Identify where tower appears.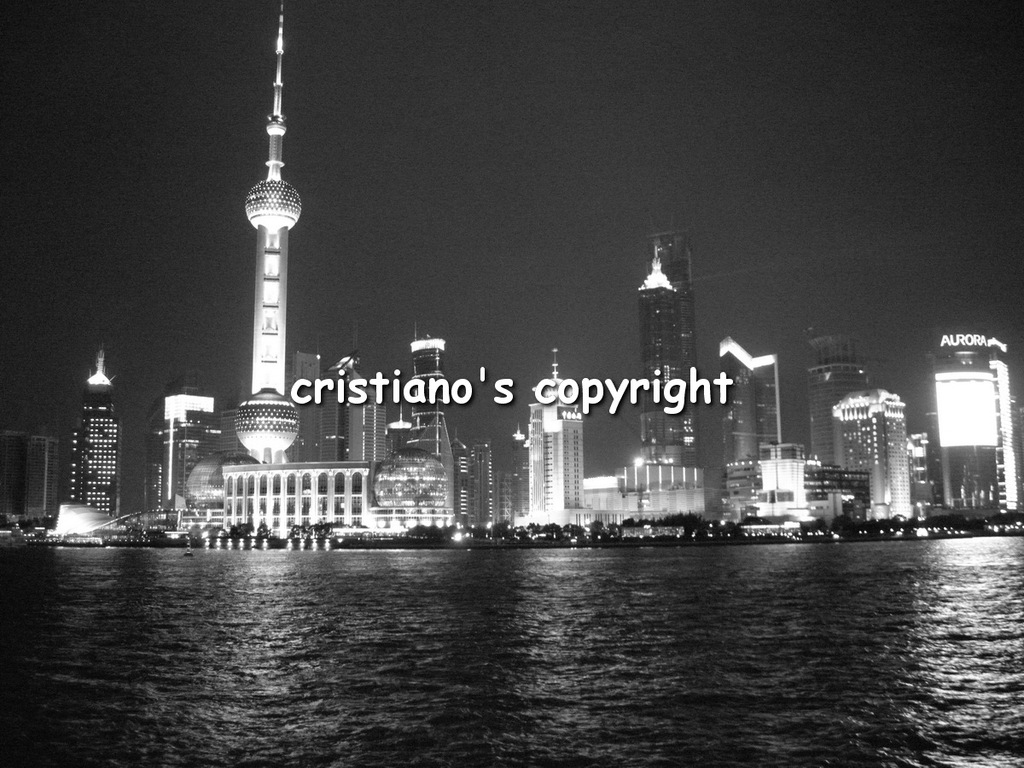
Appears at <bbox>621, 244, 695, 481</bbox>.
